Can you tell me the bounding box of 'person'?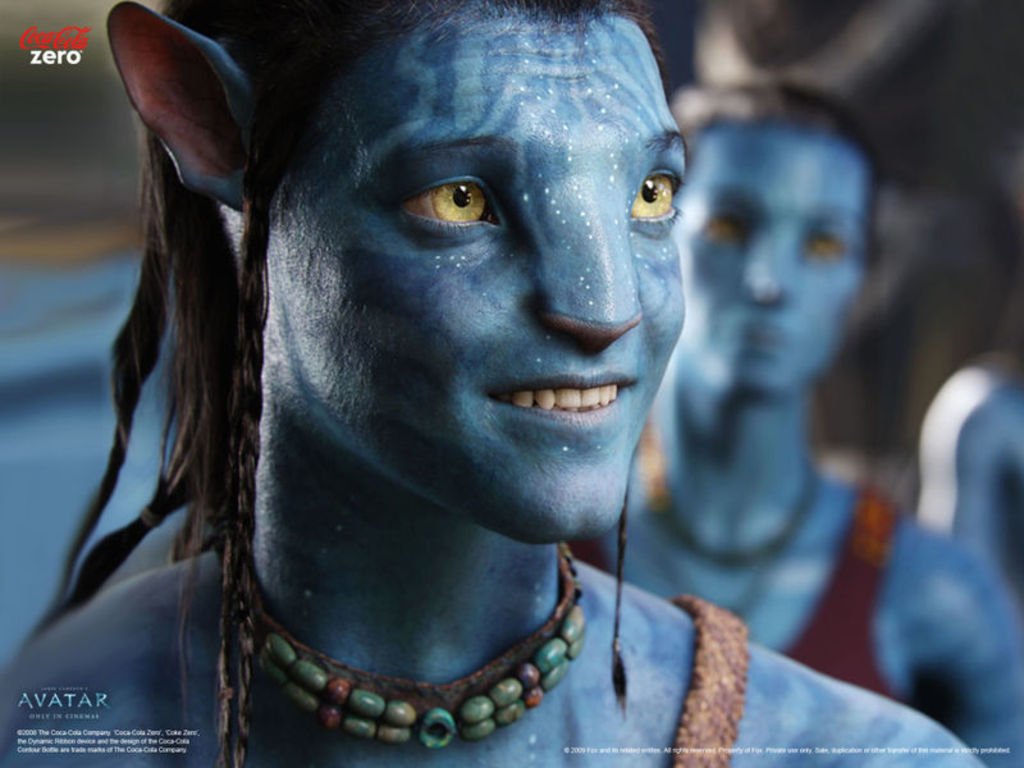
<box>910,351,1023,602</box>.
